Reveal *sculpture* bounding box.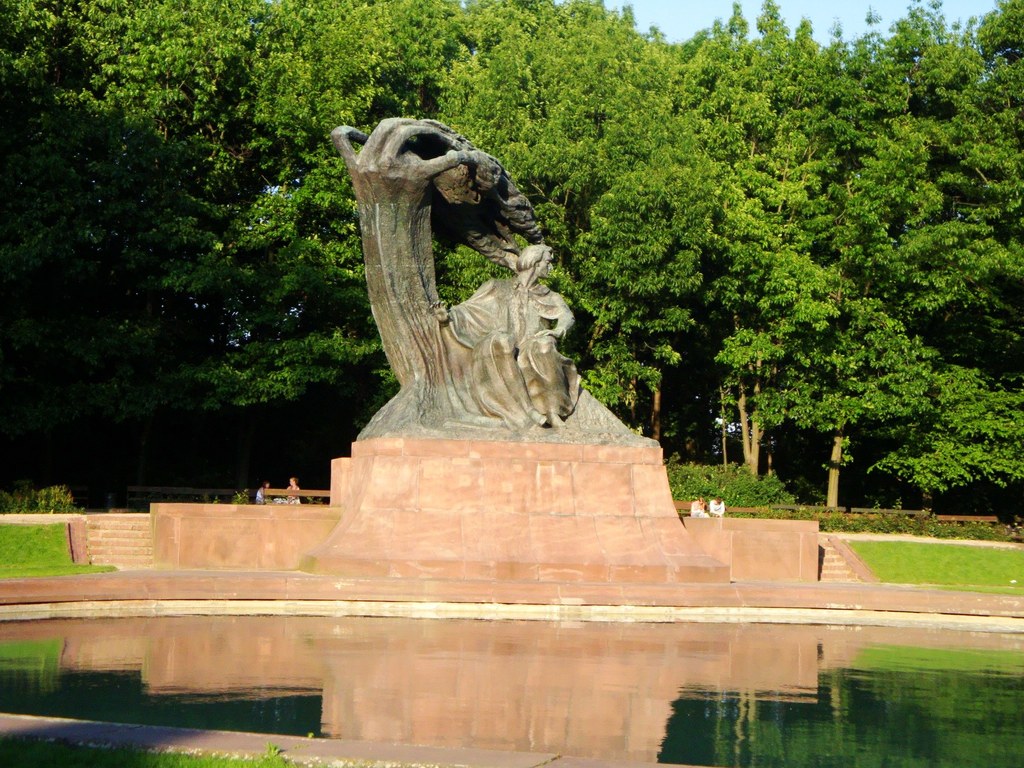
Revealed: (329, 109, 588, 445).
